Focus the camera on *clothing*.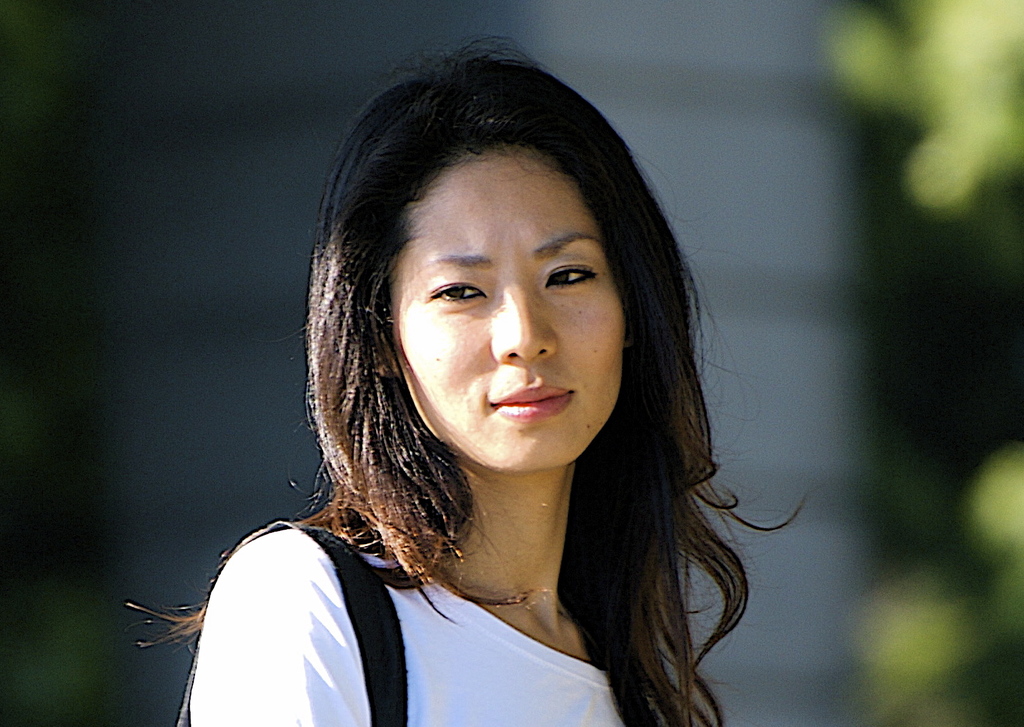
Focus region: box=[179, 501, 700, 726].
